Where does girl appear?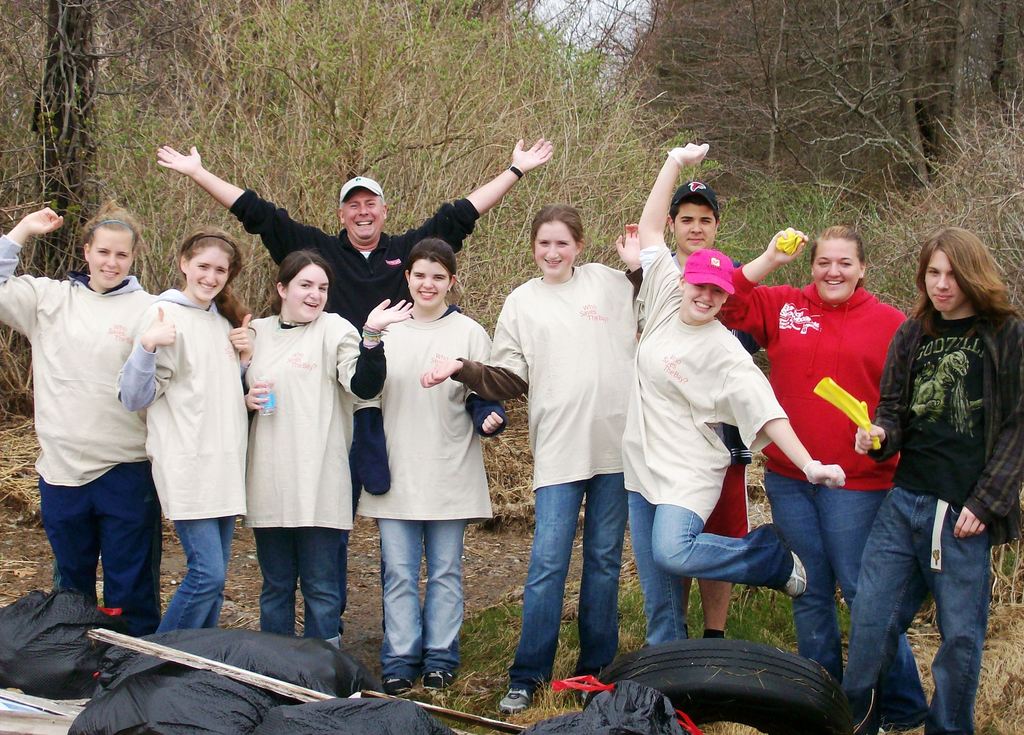
Appears at {"left": 719, "top": 227, "right": 913, "bottom": 732}.
